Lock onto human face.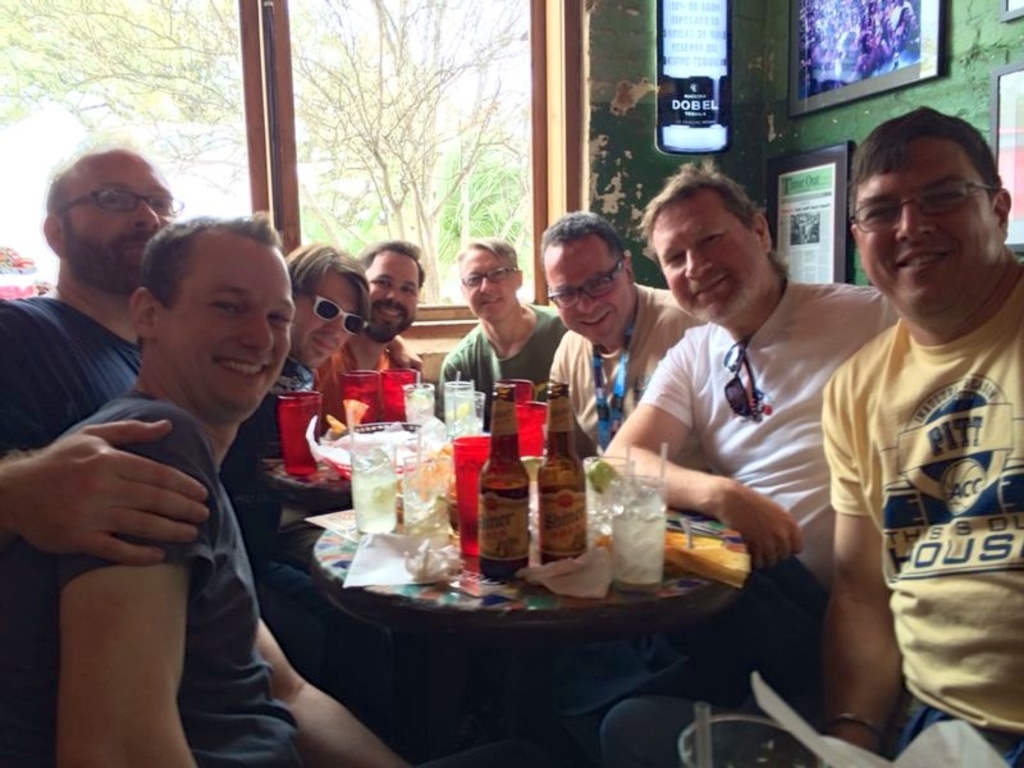
Locked: locate(177, 232, 294, 416).
